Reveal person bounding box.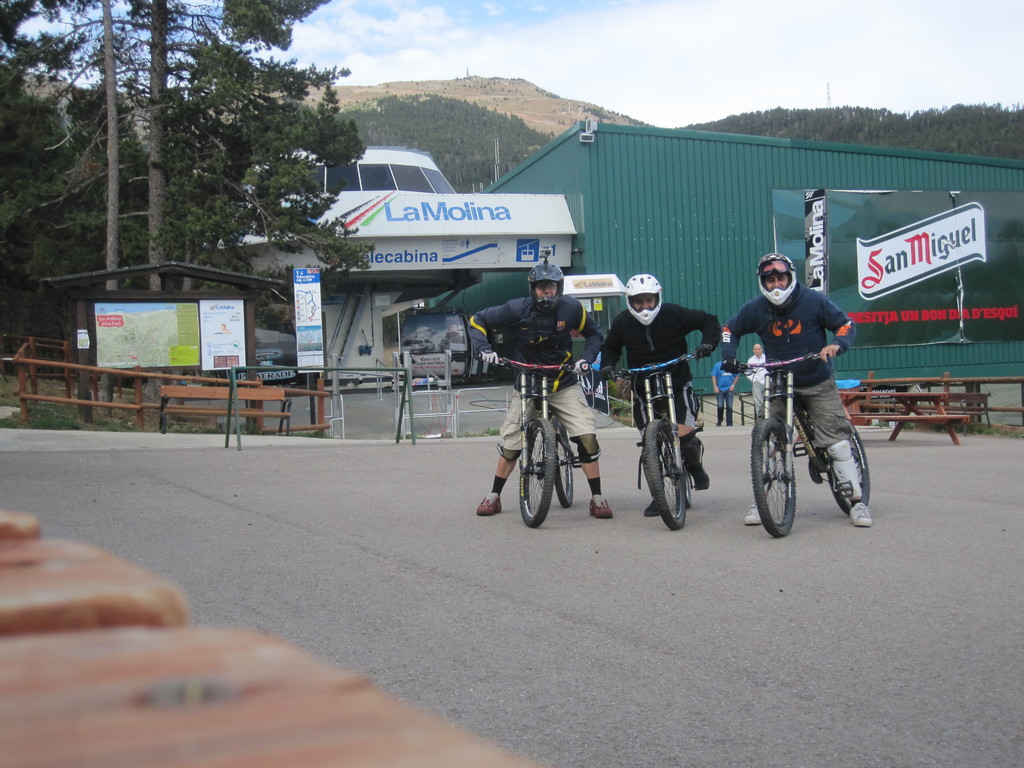
Revealed: 751,241,867,529.
